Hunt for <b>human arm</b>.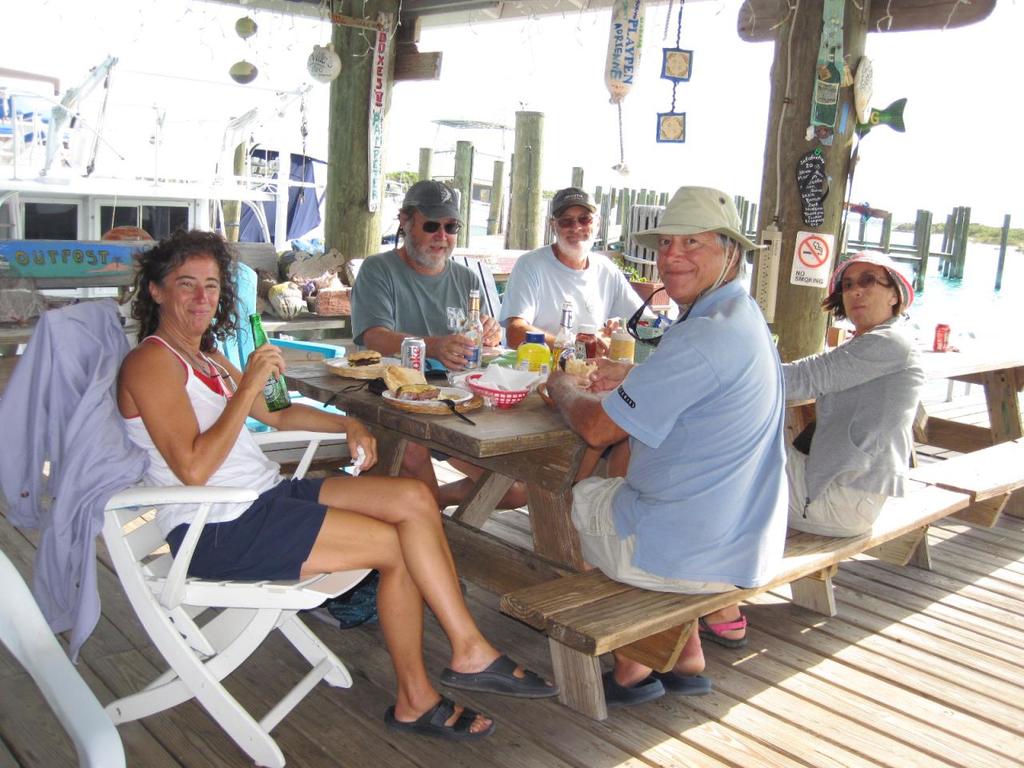
Hunted down at region(501, 244, 527, 346).
